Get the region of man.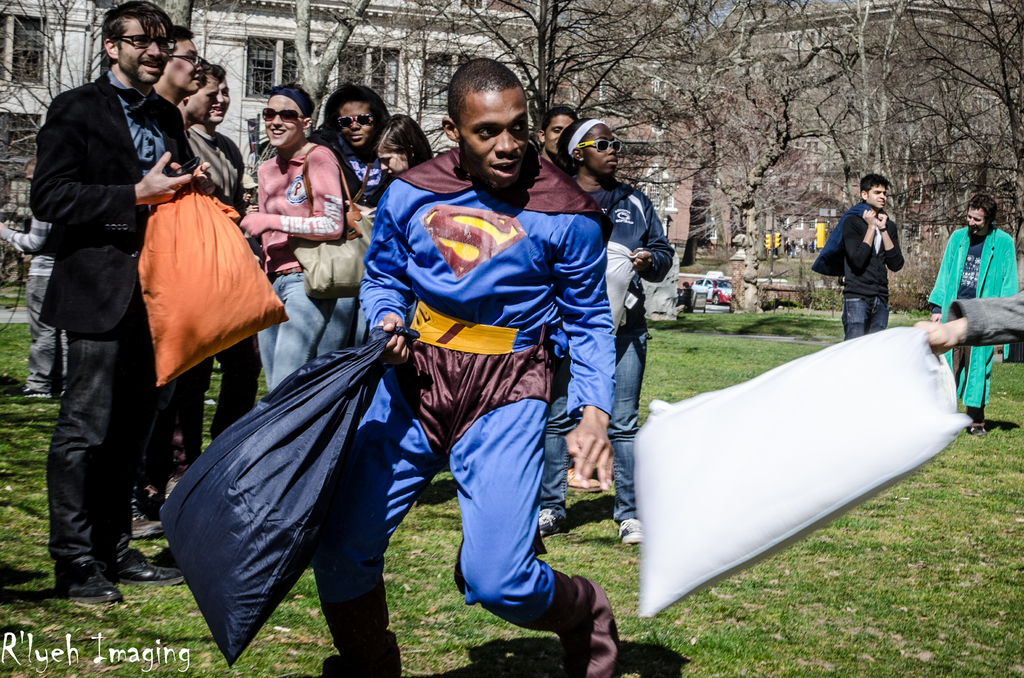
29:10:195:579.
